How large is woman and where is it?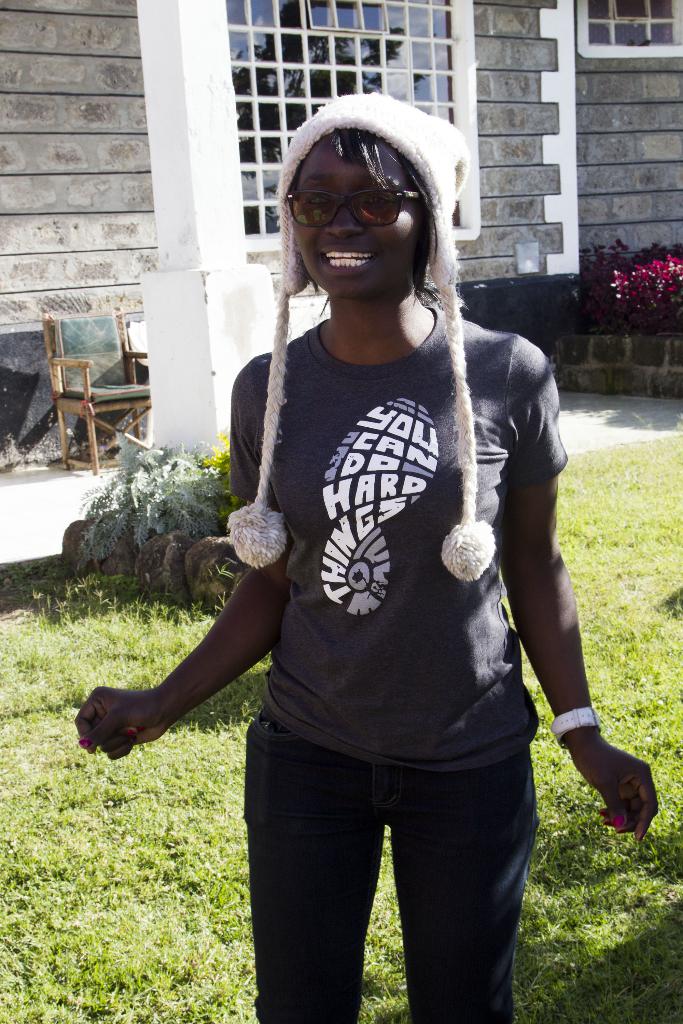
Bounding box: 69, 90, 664, 1023.
